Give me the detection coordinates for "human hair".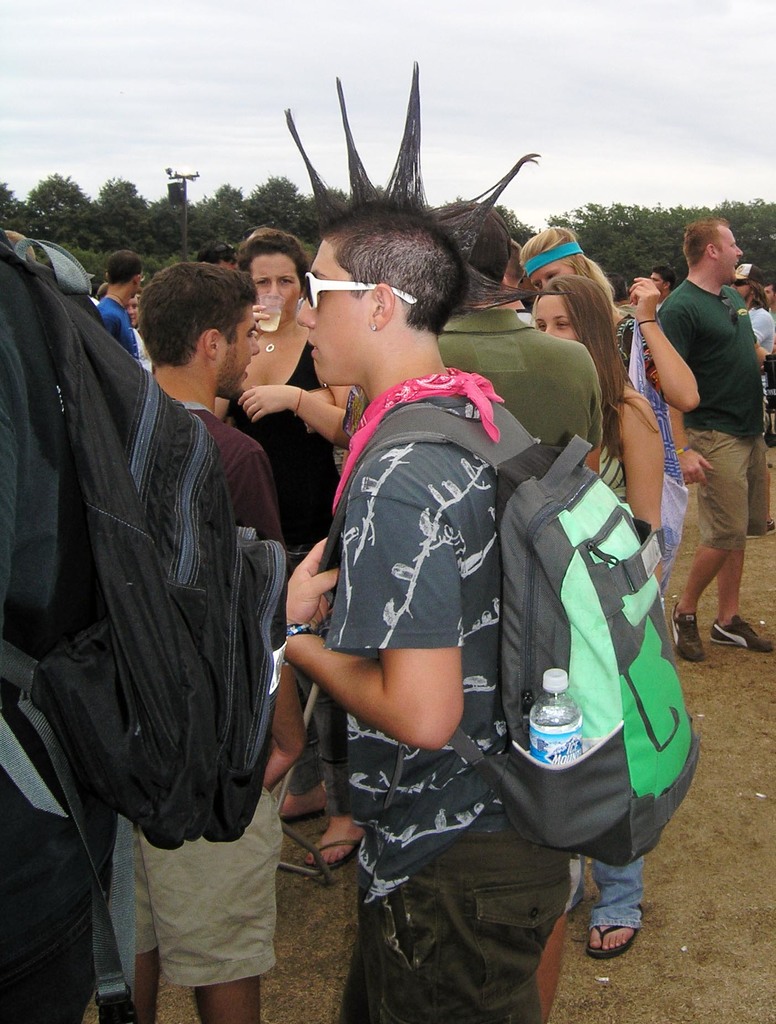
104 249 141 287.
